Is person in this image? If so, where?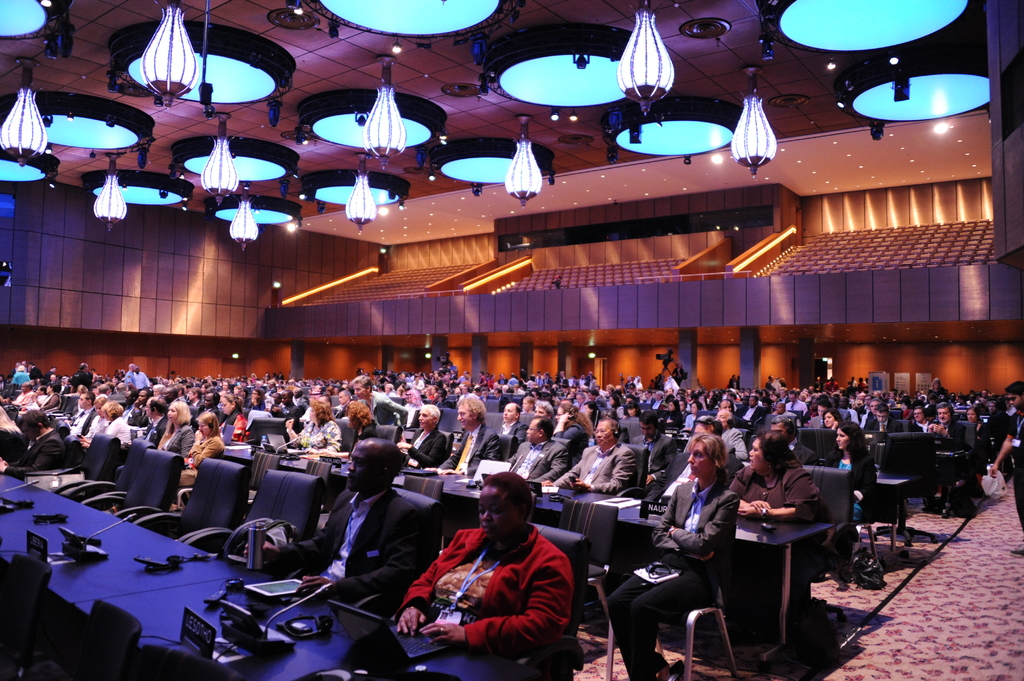
Yes, at bbox=(542, 371, 553, 387).
